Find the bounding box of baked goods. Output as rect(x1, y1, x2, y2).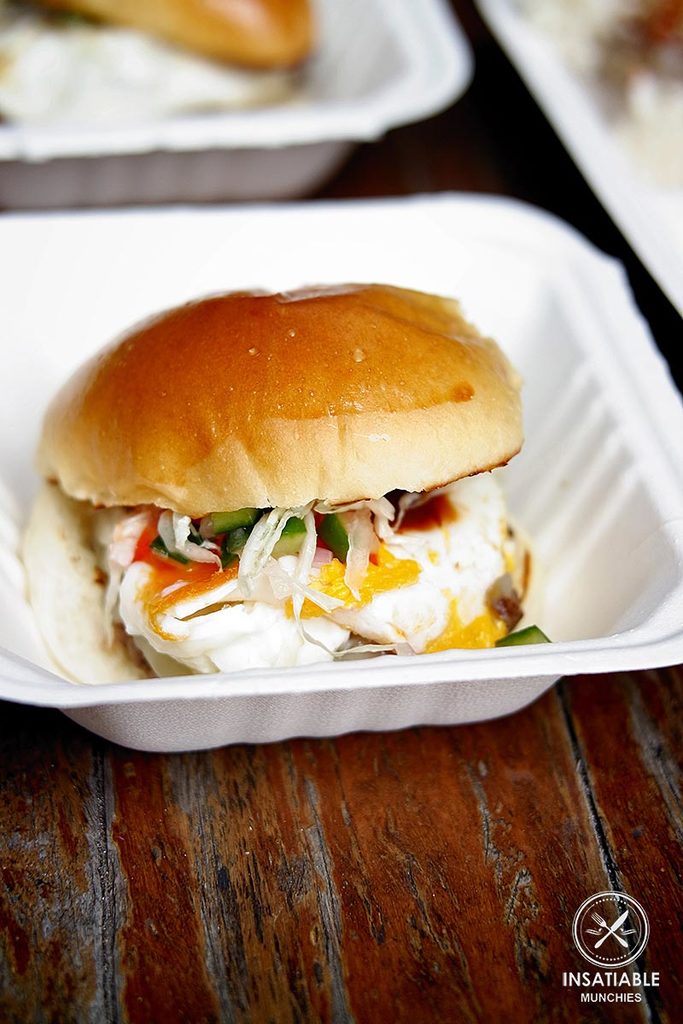
rect(0, 0, 318, 125).
